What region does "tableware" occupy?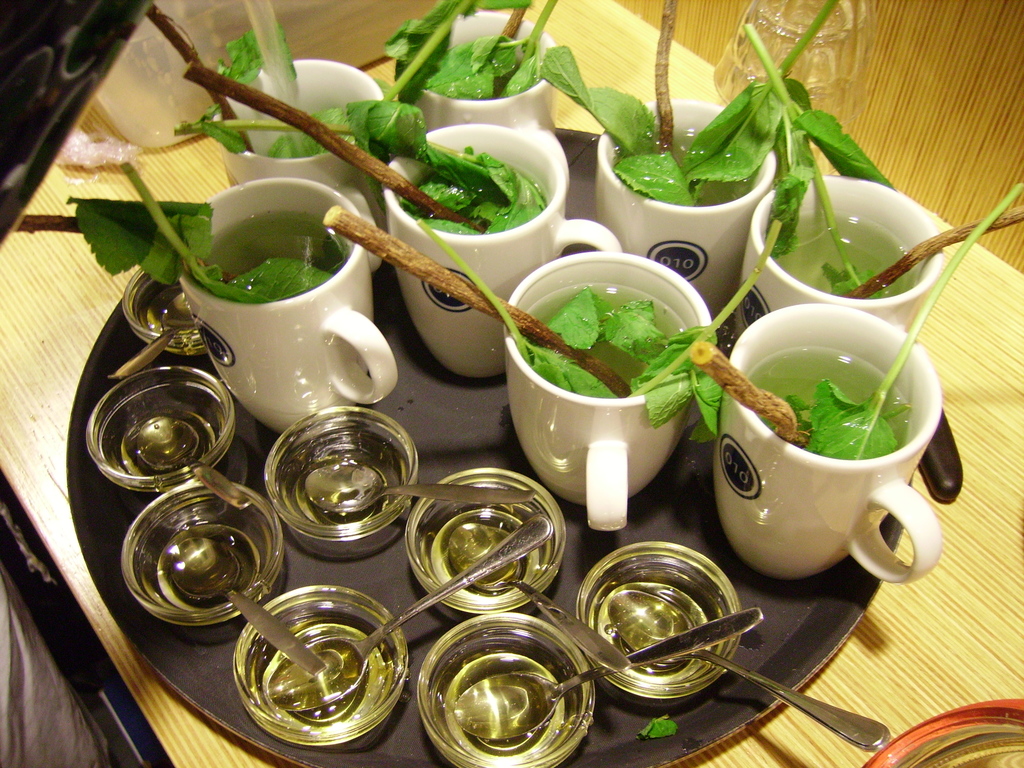
{"left": 95, "top": 0, "right": 276, "bottom": 155}.
